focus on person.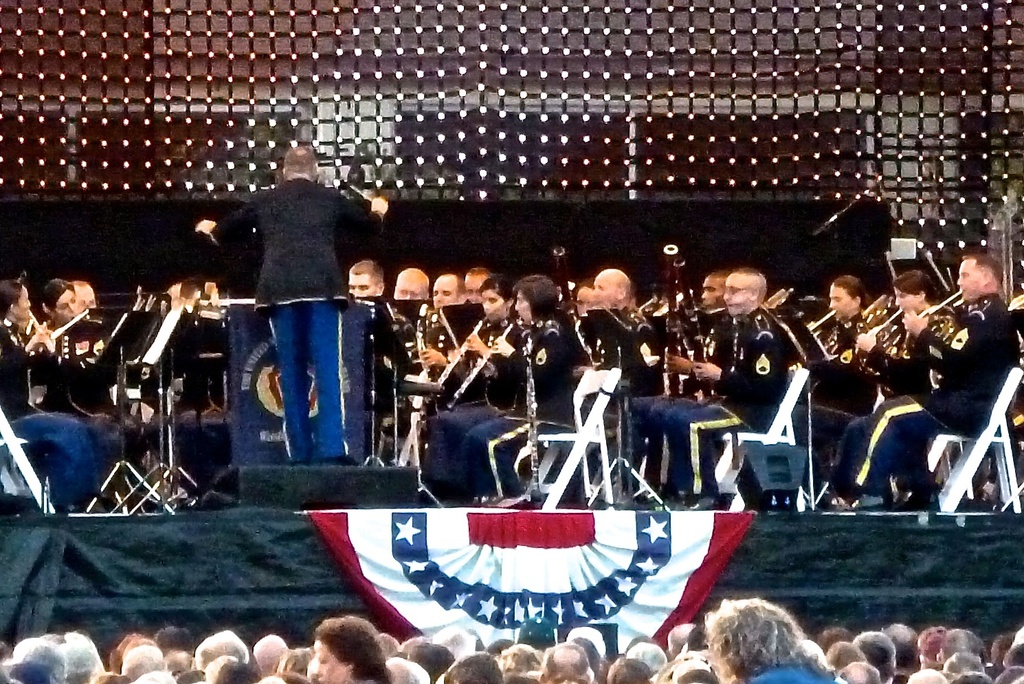
Focused at 148/265/202/356.
